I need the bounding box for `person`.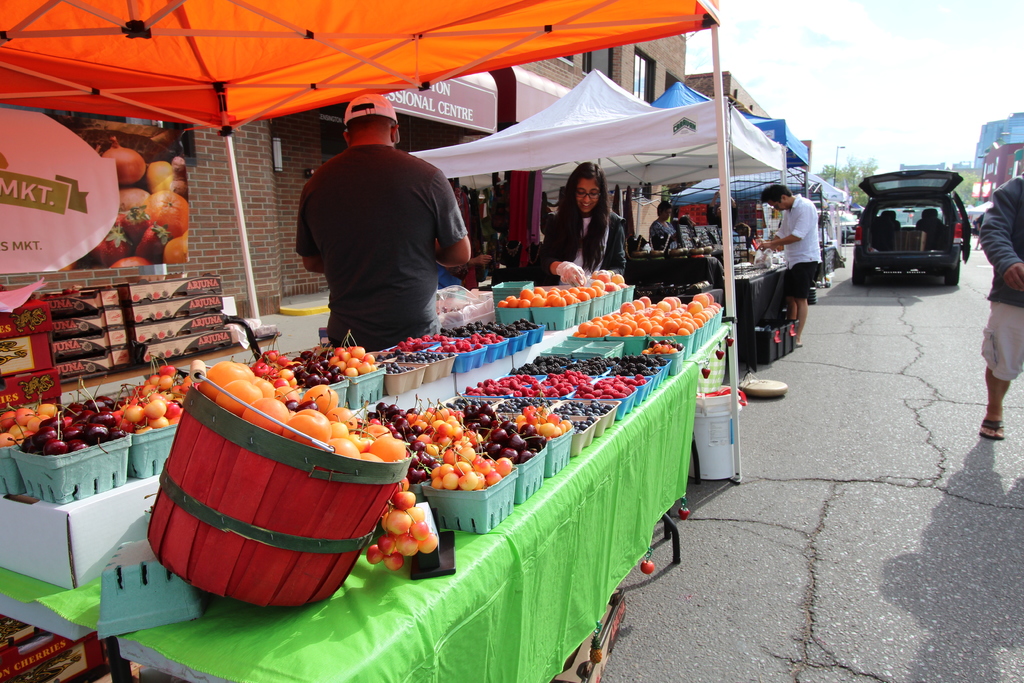
Here it is: rect(760, 180, 820, 336).
